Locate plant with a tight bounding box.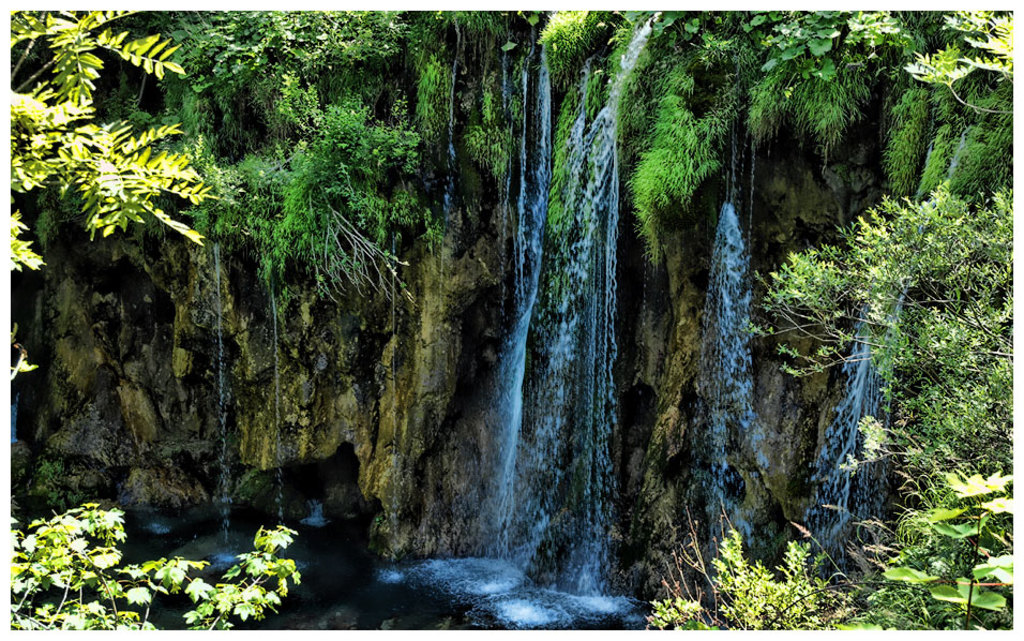
BBox(29, 459, 61, 488).
